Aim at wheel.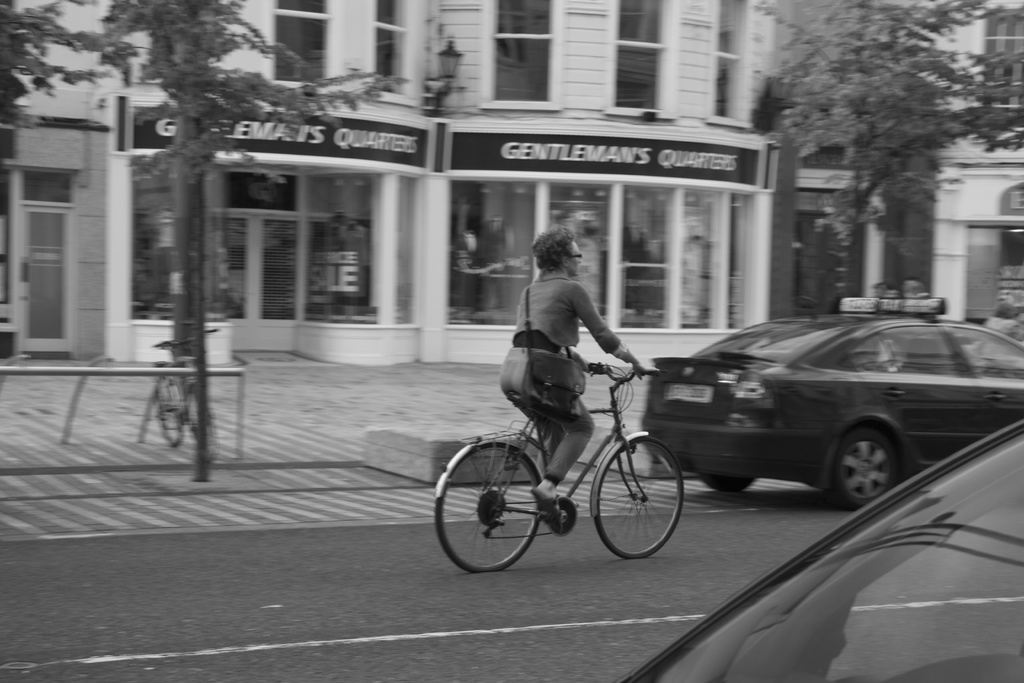
Aimed at BBox(594, 436, 682, 556).
